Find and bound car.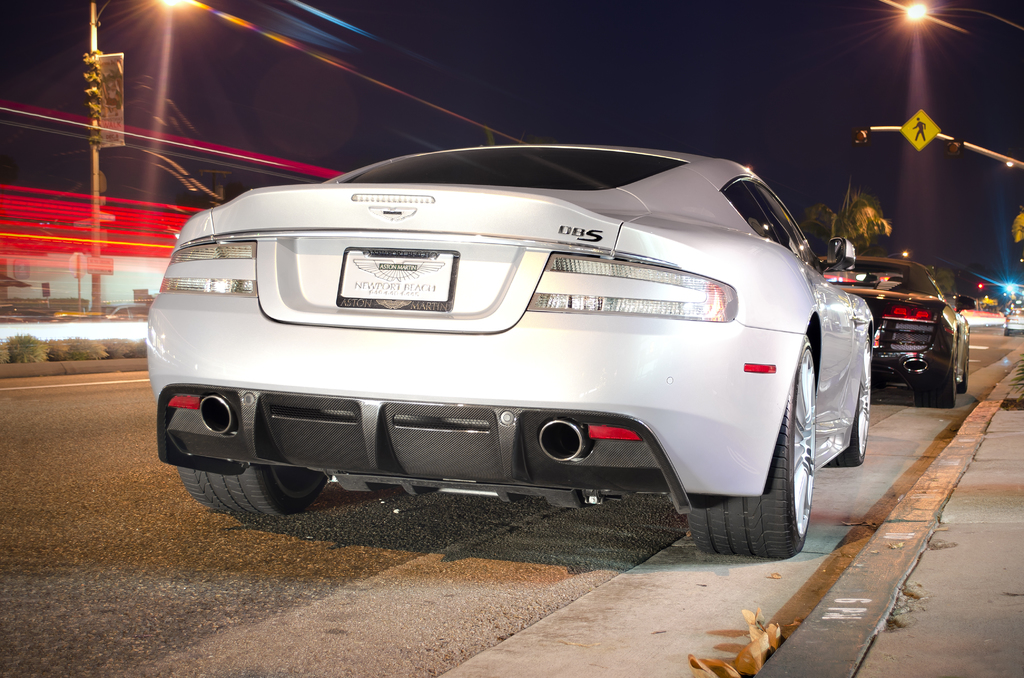
Bound: l=147, t=144, r=875, b=560.
